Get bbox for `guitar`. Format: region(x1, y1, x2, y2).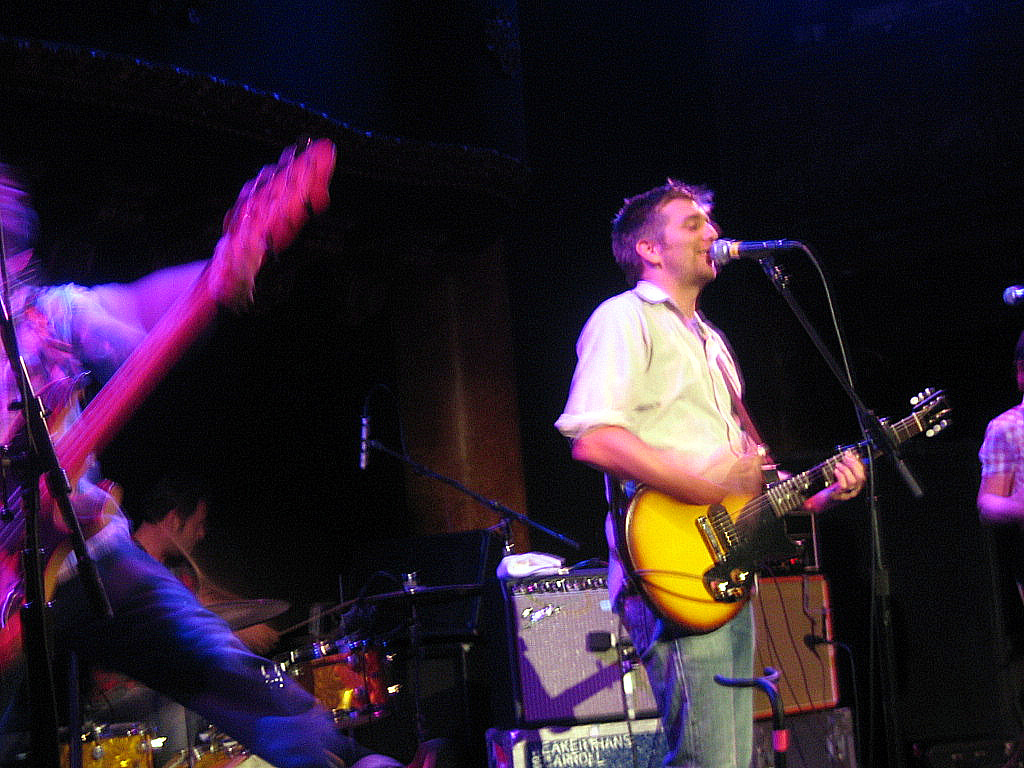
region(0, 136, 333, 662).
